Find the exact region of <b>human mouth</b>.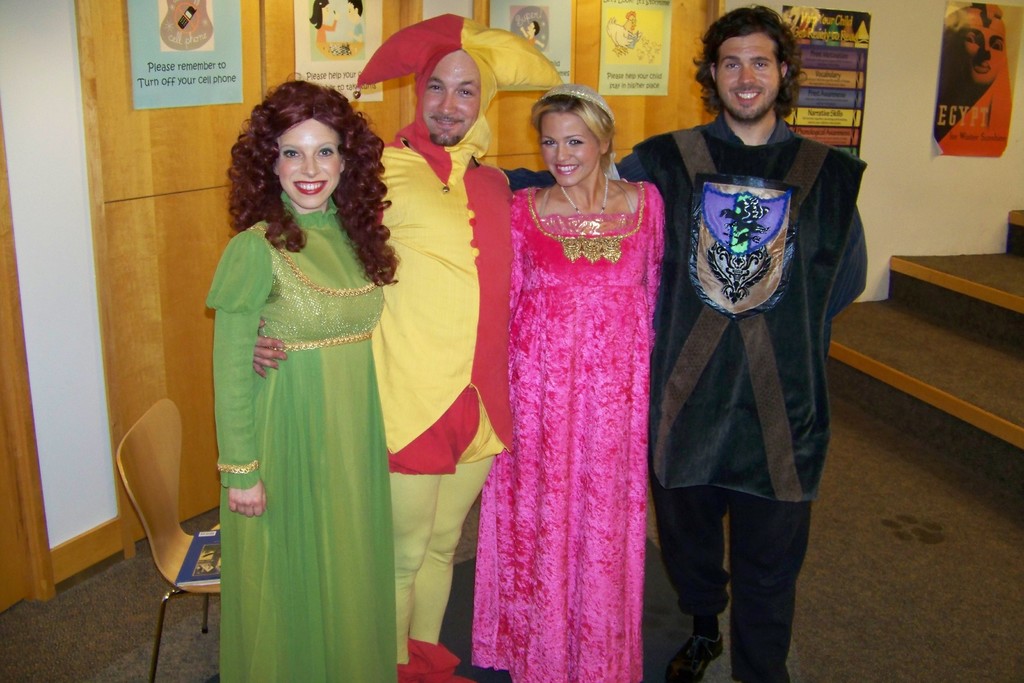
Exact region: (731,86,764,101).
